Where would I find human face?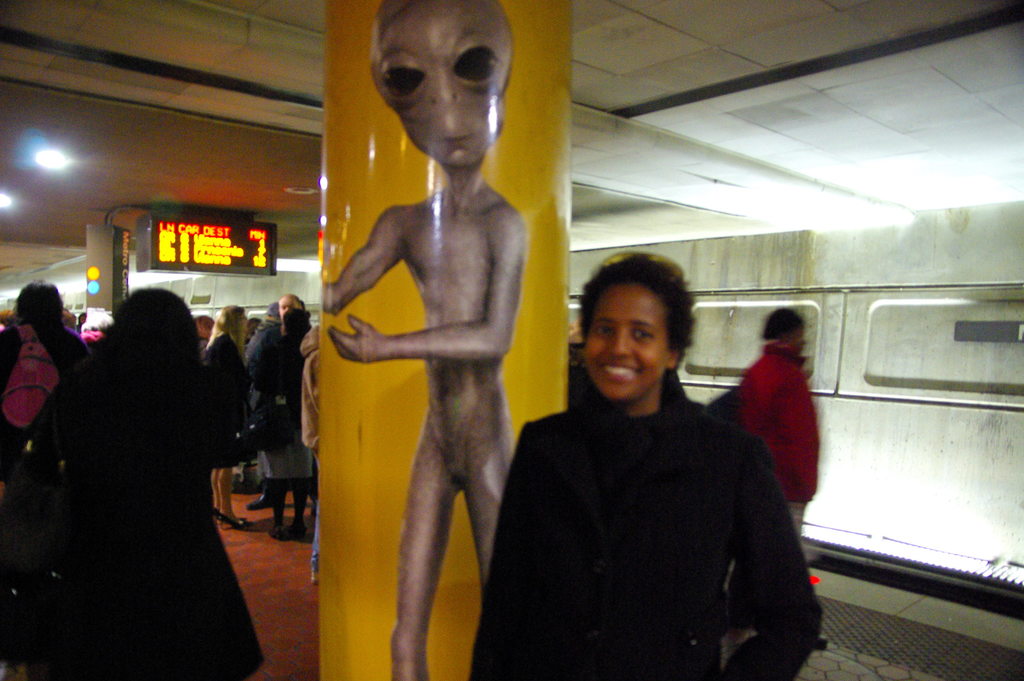
At {"left": 585, "top": 295, "right": 666, "bottom": 398}.
